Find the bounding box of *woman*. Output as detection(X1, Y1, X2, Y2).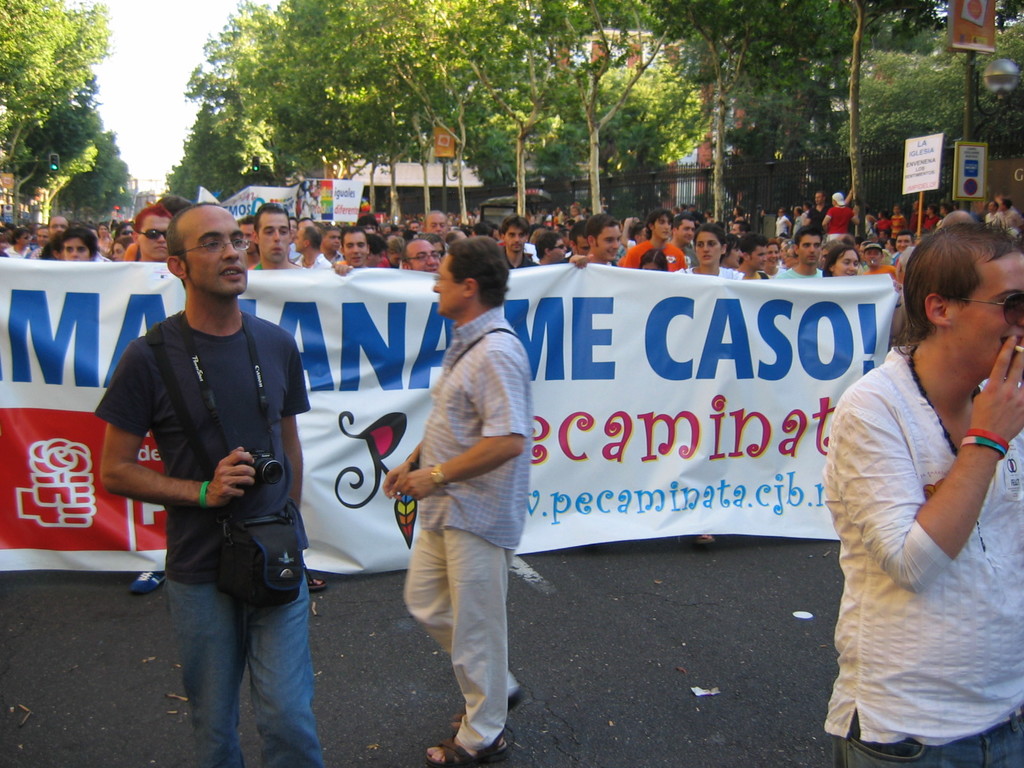
detection(784, 246, 797, 268).
